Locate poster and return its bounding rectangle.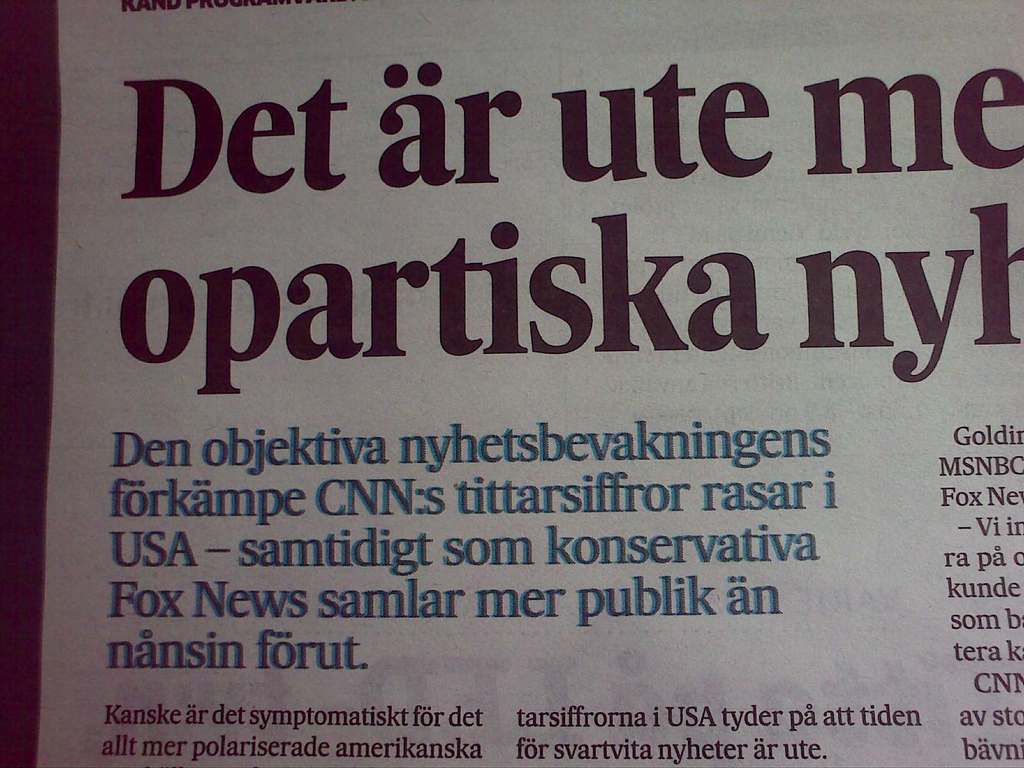
0/0/1023/767.
